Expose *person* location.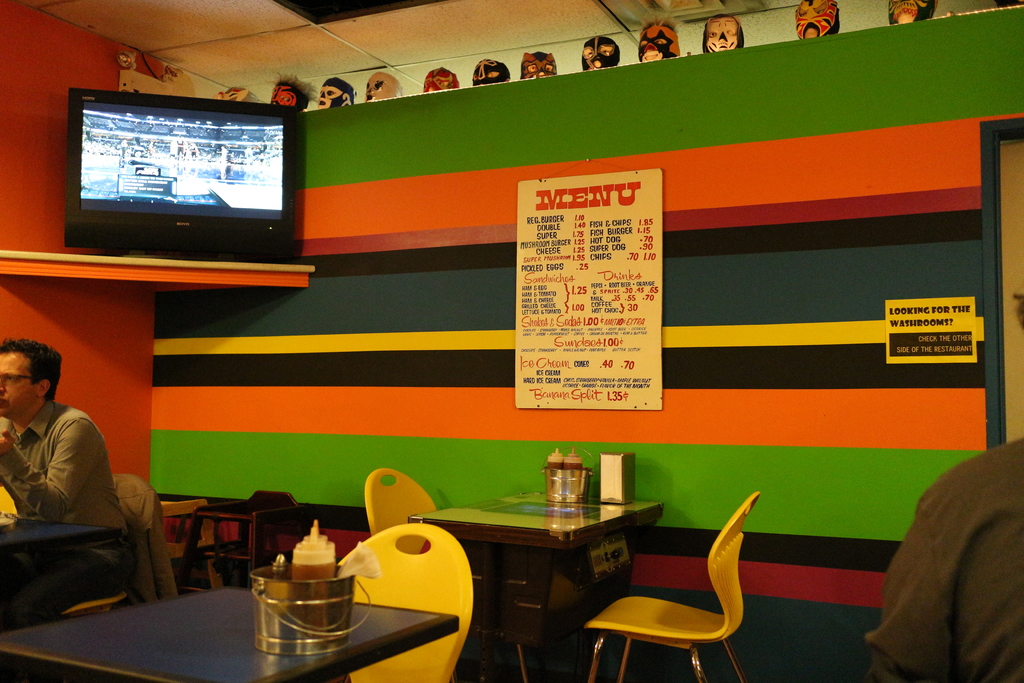
Exposed at bbox=[0, 346, 132, 614].
